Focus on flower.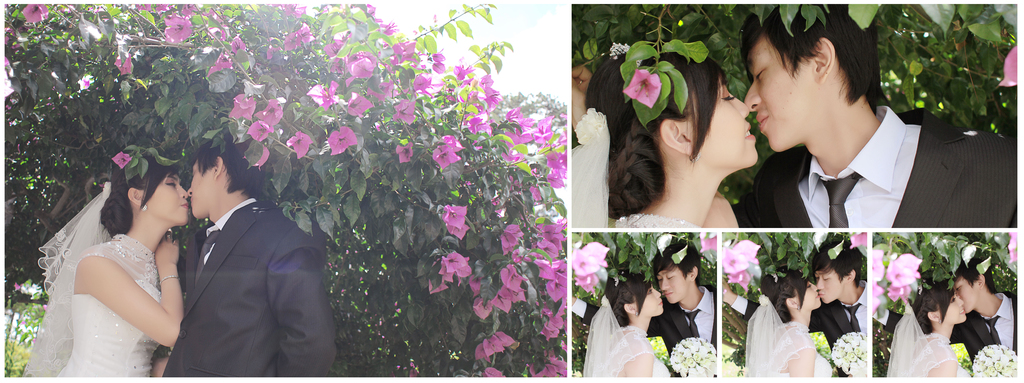
Focused at l=996, t=44, r=1017, b=87.
